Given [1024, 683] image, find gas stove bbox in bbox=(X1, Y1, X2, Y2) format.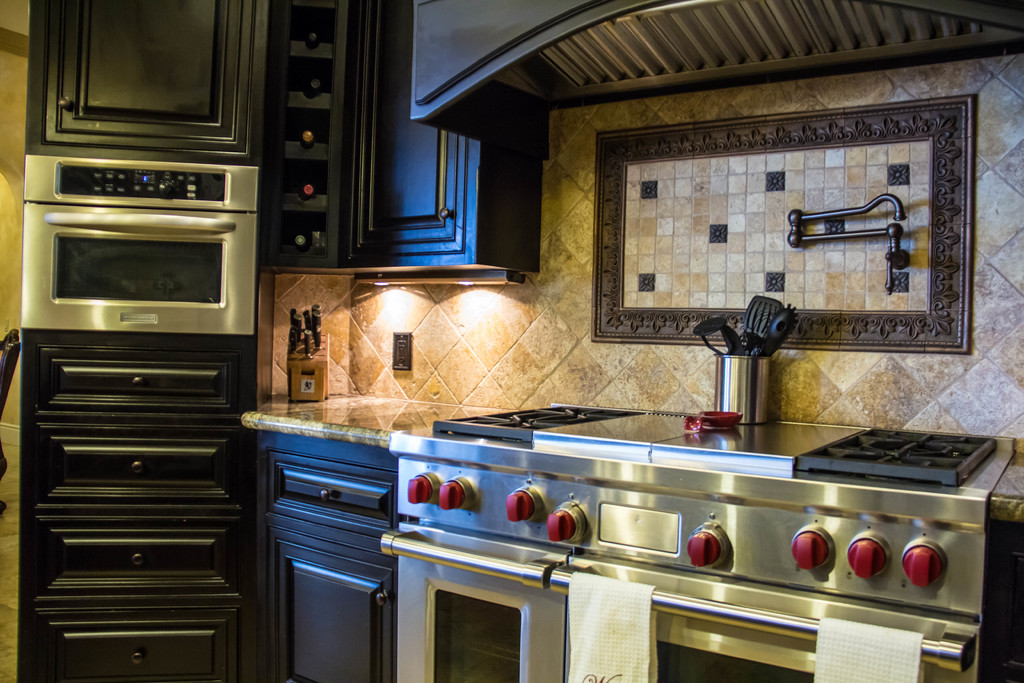
bbox=(435, 402, 1000, 490).
